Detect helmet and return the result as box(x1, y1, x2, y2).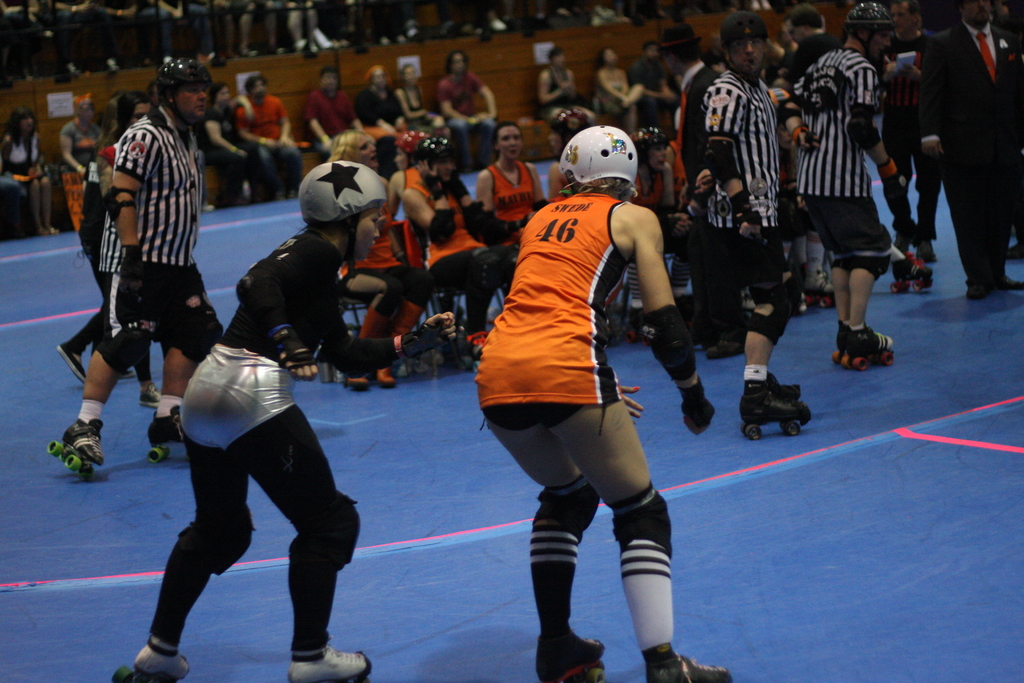
box(568, 121, 648, 190).
